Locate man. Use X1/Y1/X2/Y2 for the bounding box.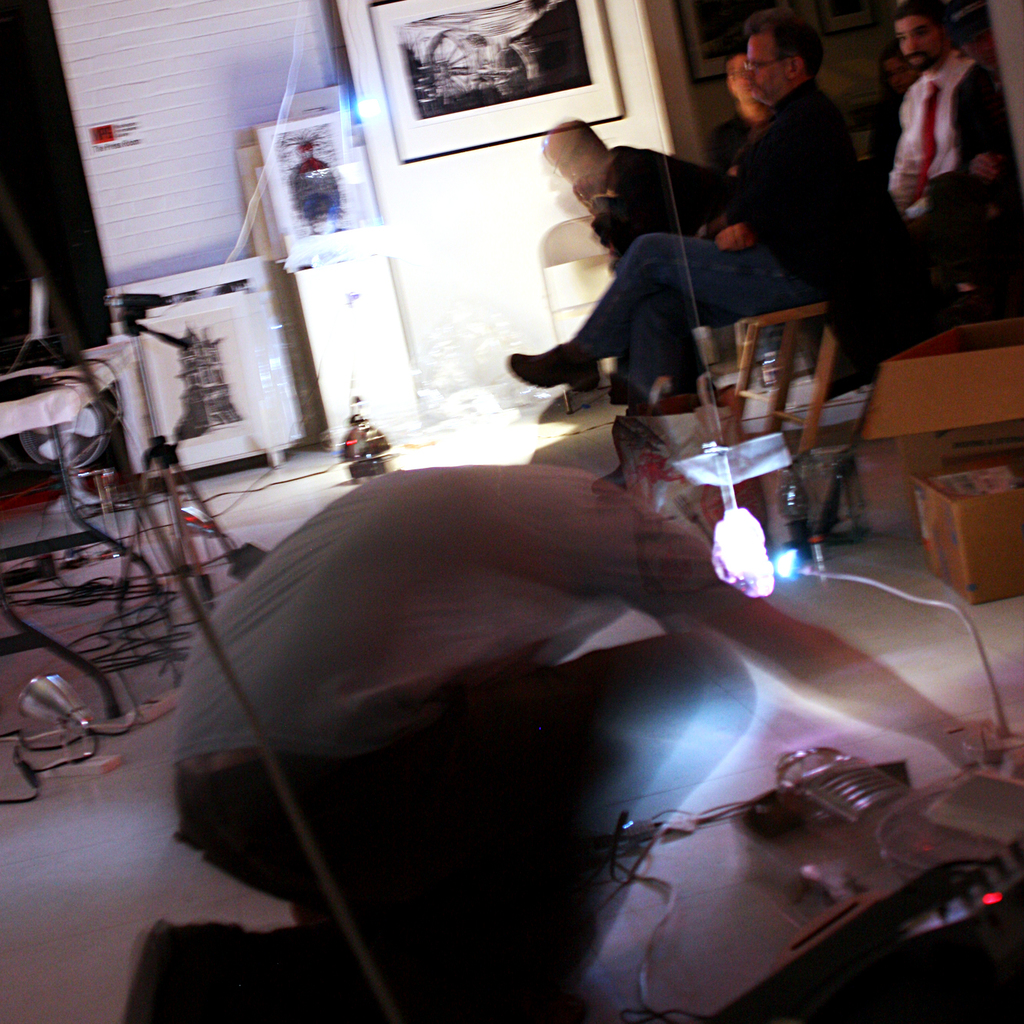
125/415/1023/1023.
